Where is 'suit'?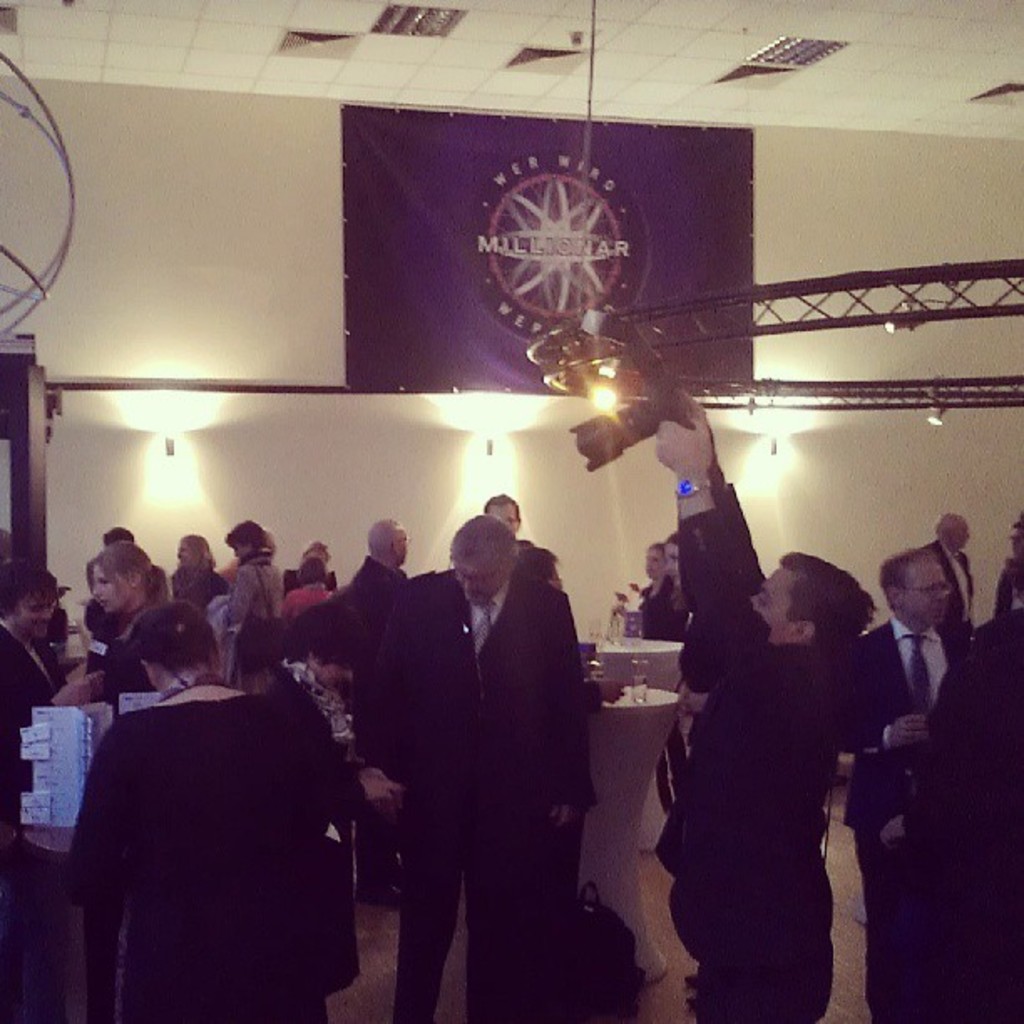
l=850, t=621, r=960, b=1019.
